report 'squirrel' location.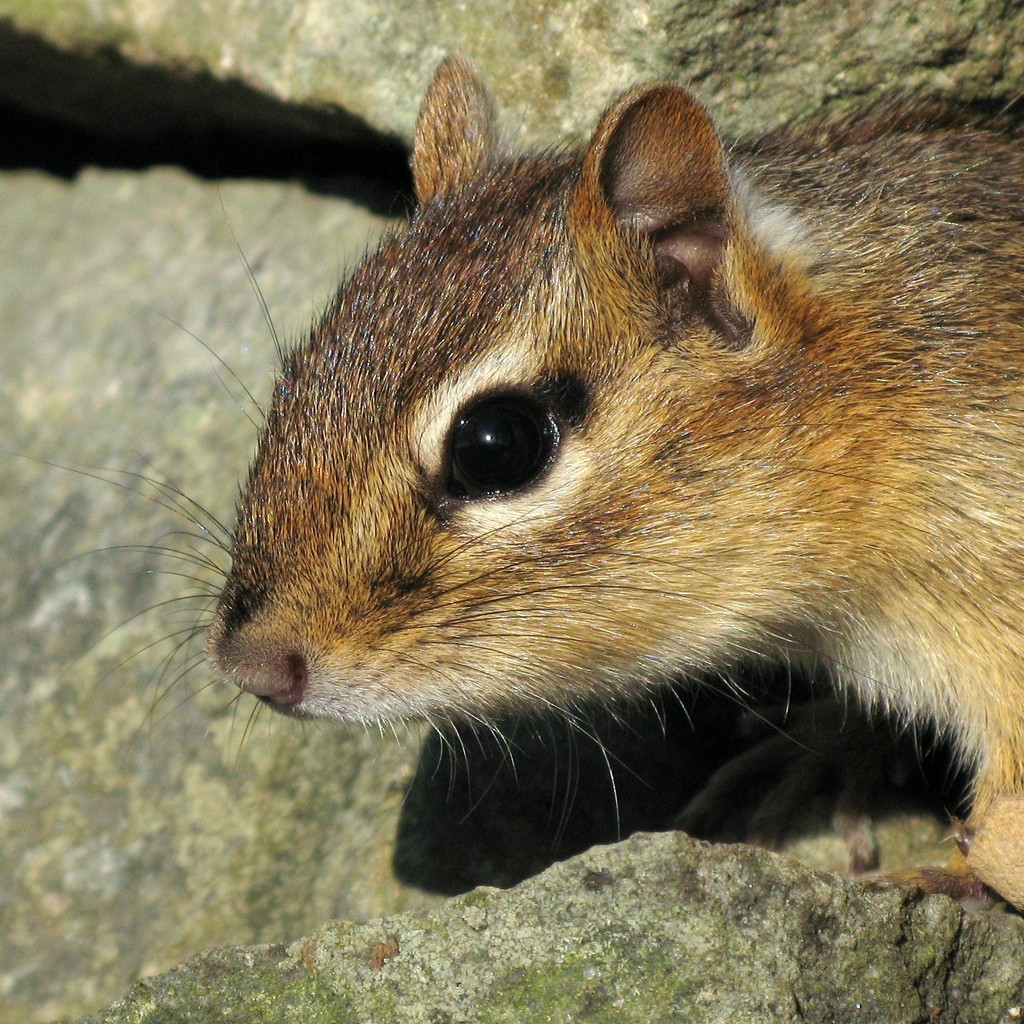
Report: Rect(14, 52, 1023, 913).
